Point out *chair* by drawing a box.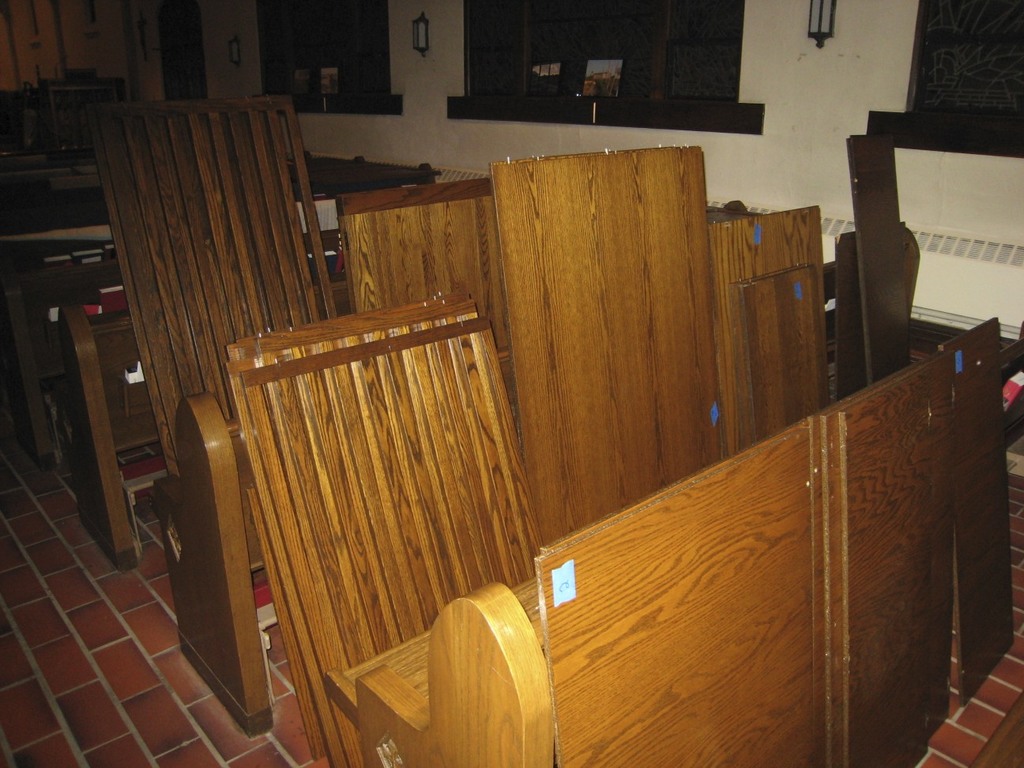
bbox=[92, 102, 341, 740].
